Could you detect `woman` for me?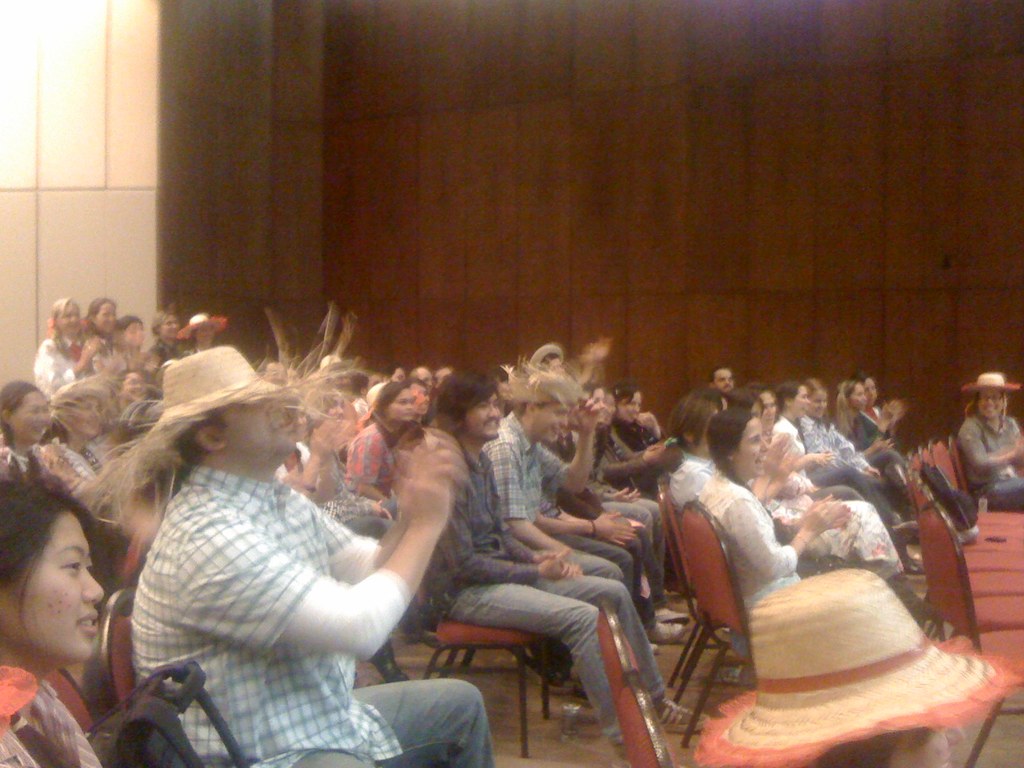
Detection result: region(958, 371, 1023, 514).
